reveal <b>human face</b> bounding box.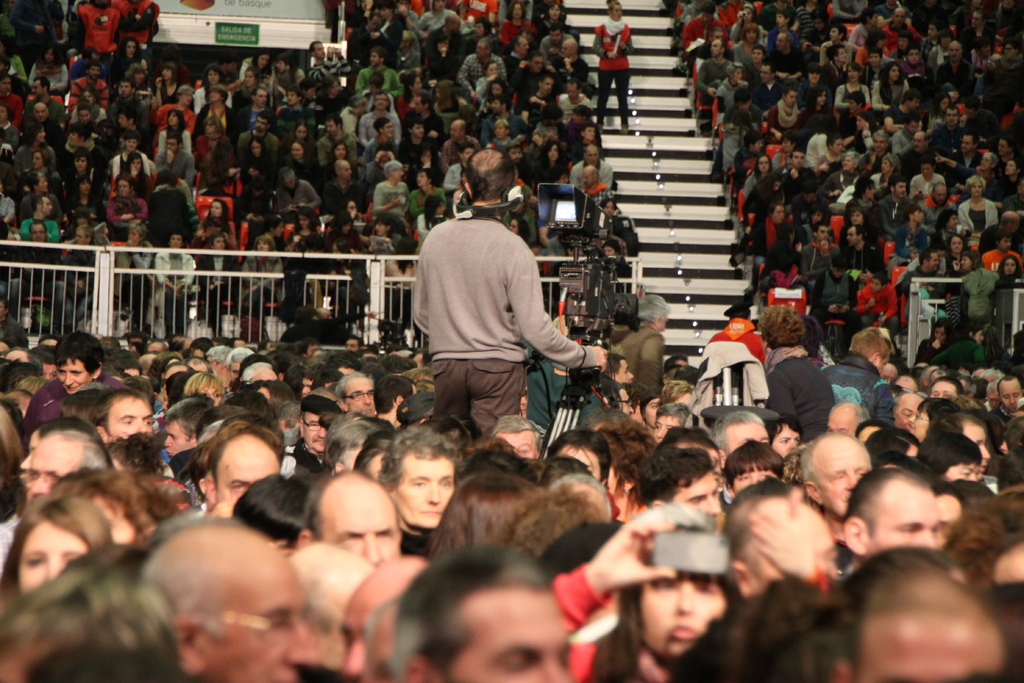
Revealed: 909,409,926,436.
